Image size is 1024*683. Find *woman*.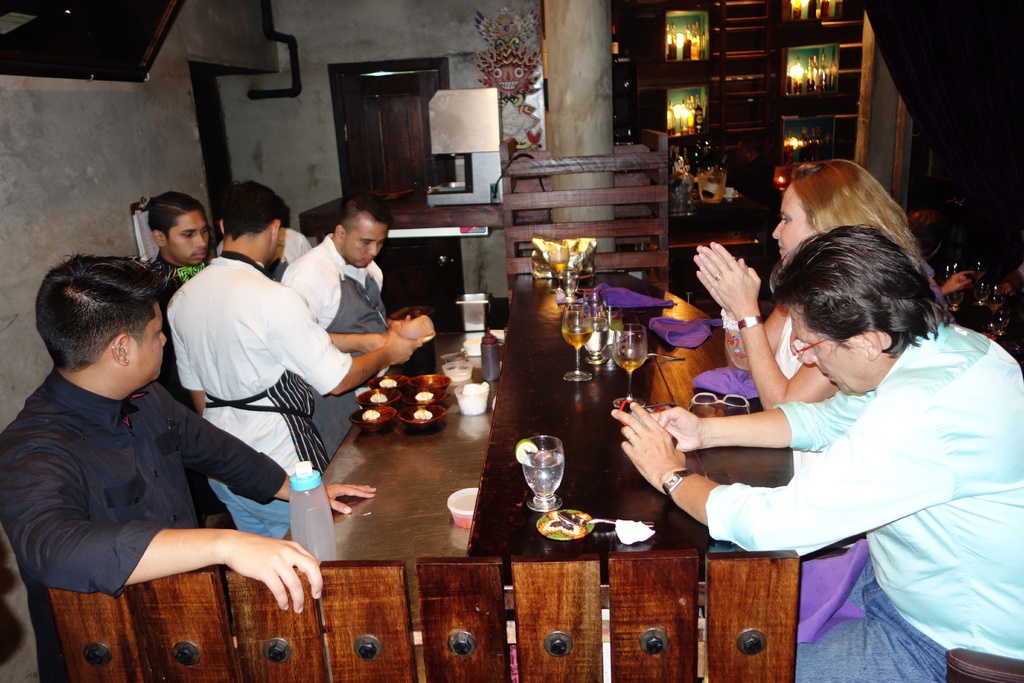
bbox=(685, 152, 959, 409).
